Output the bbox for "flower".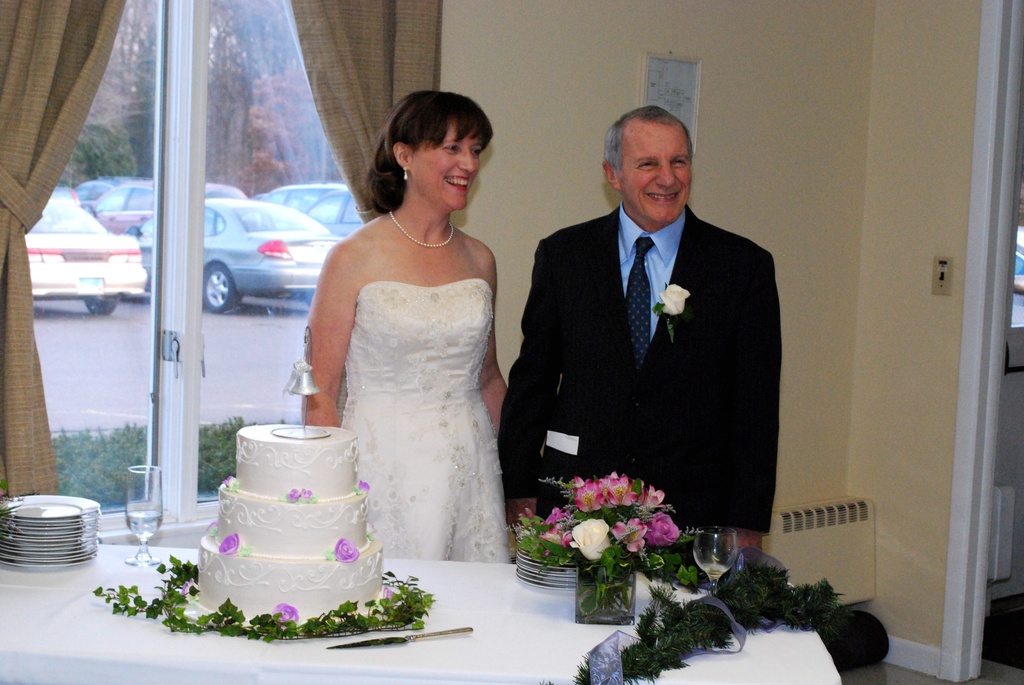
Rect(572, 516, 610, 567).
